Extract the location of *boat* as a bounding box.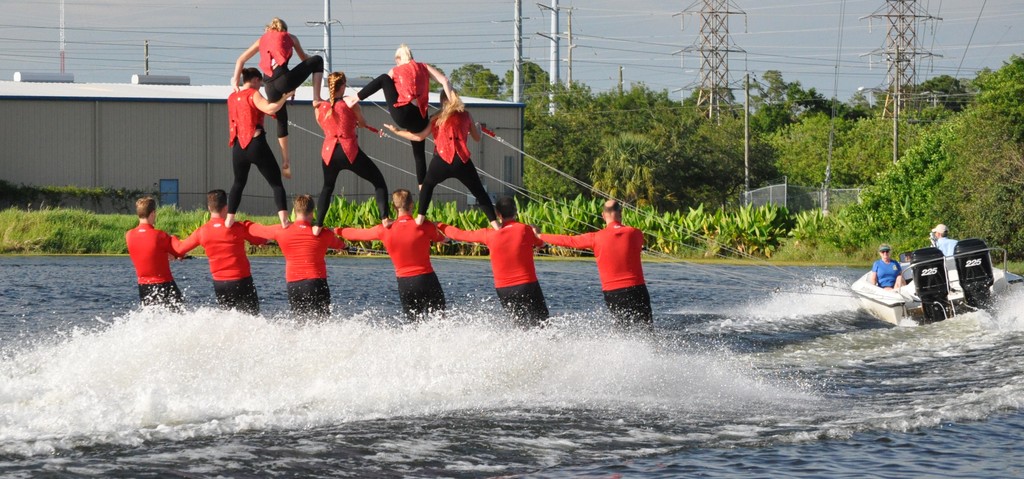
<region>832, 231, 999, 311</region>.
